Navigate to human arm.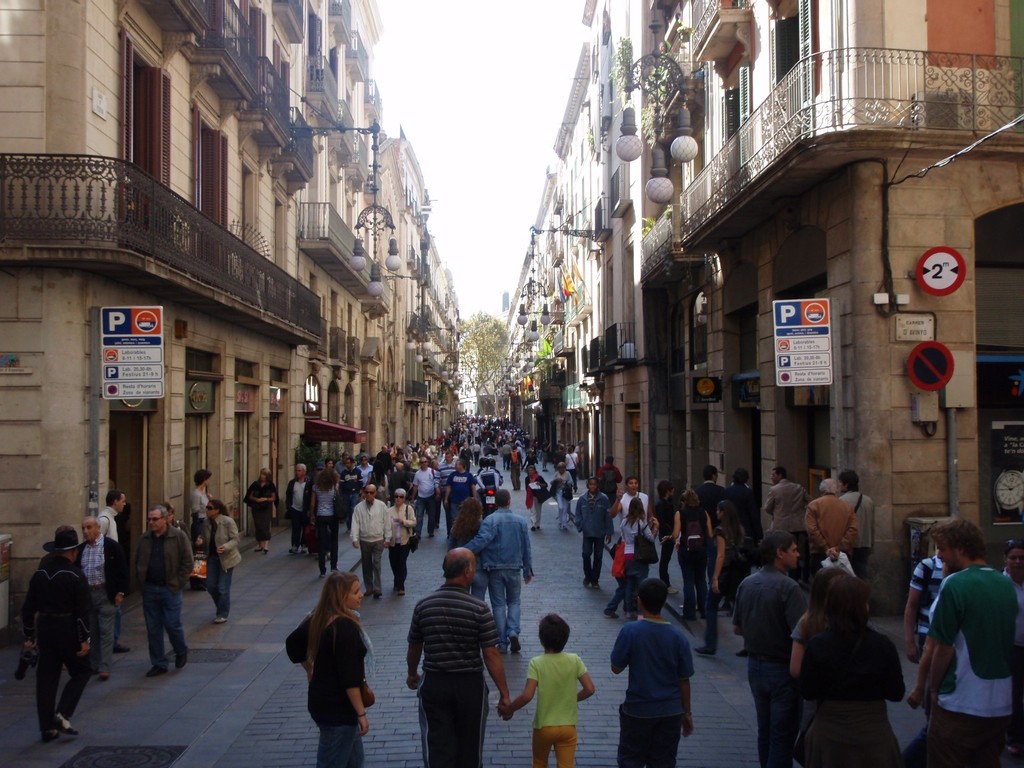
Navigation target: box(97, 517, 107, 537).
